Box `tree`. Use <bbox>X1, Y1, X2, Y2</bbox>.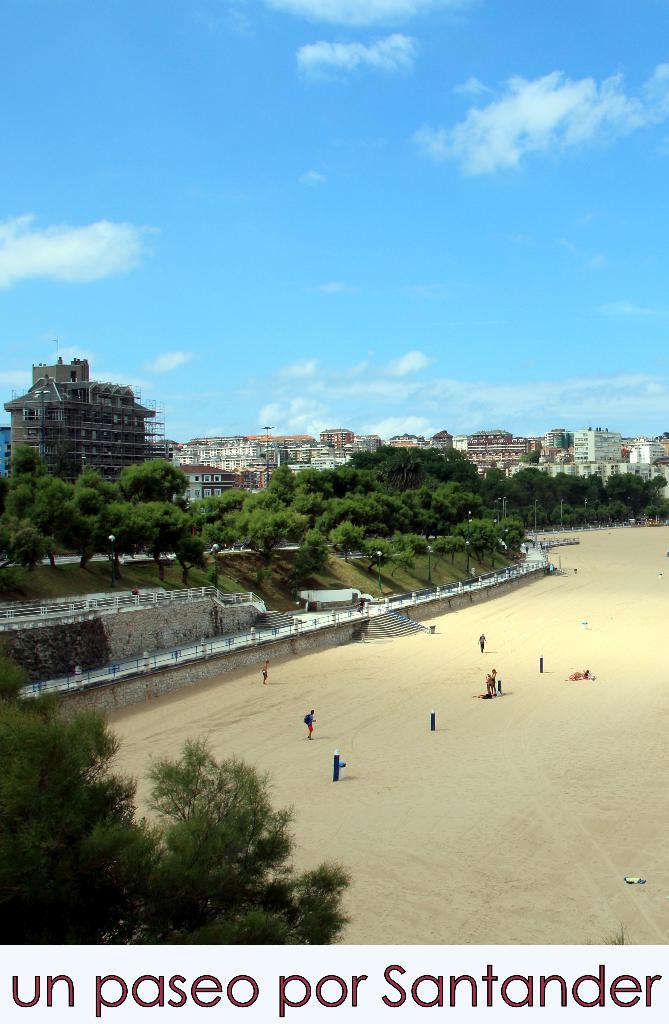
<bbox>385, 449, 421, 492</bbox>.
